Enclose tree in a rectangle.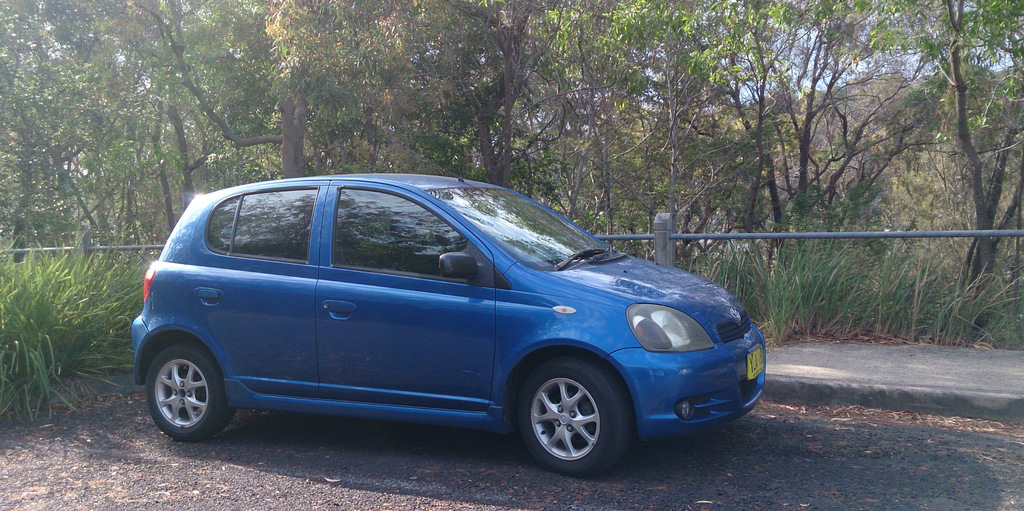
869,0,1023,288.
